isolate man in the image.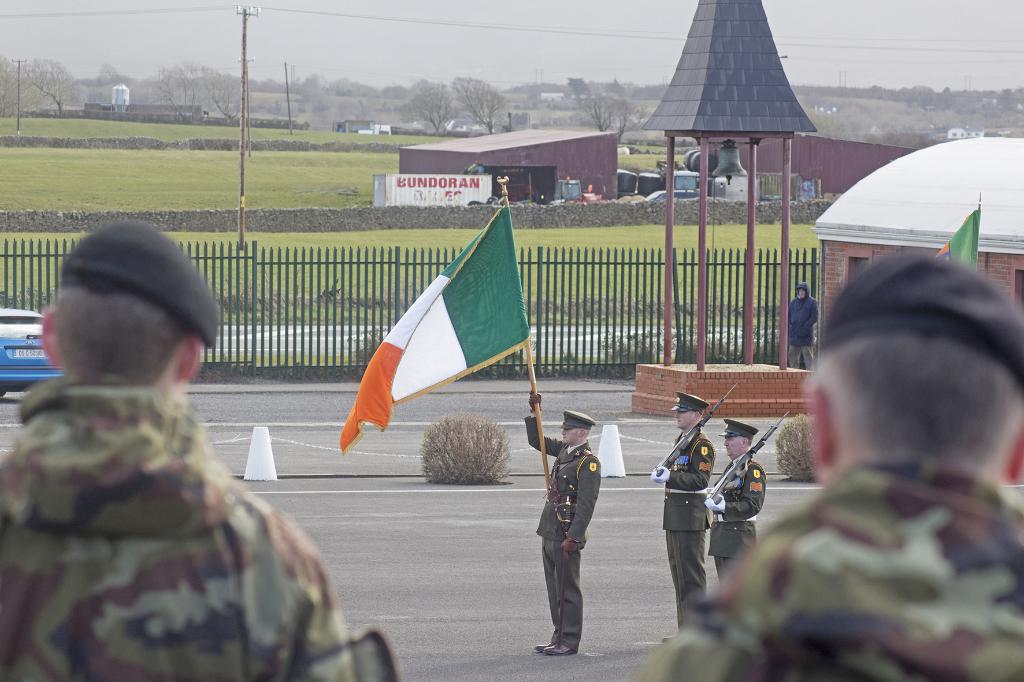
Isolated region: select_region(707, 419, 773, 587).
